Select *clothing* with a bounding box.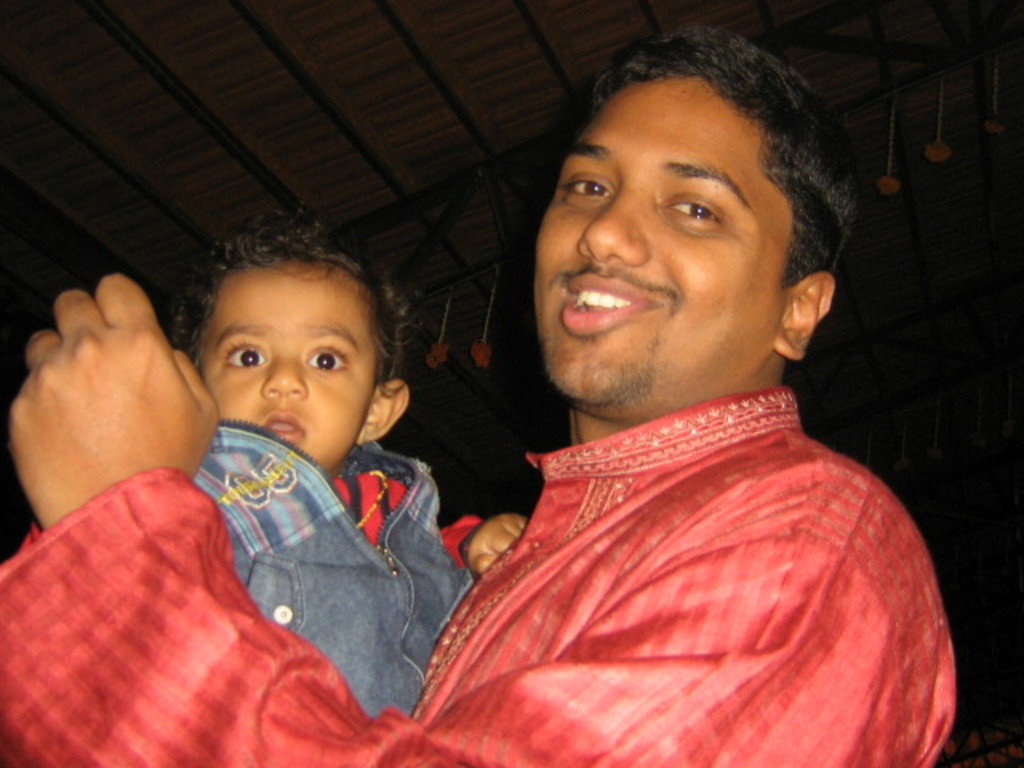
{"left": 0, "top": 382, "right": 962, "bottom": 766}.
